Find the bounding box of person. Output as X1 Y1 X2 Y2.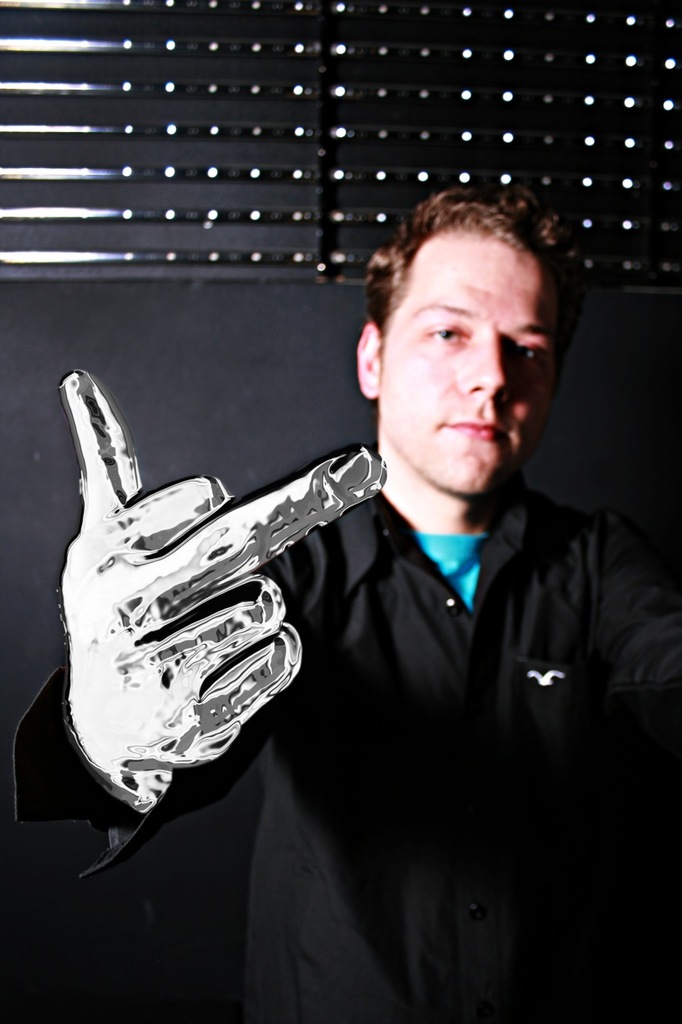
0 194 681 1023.
